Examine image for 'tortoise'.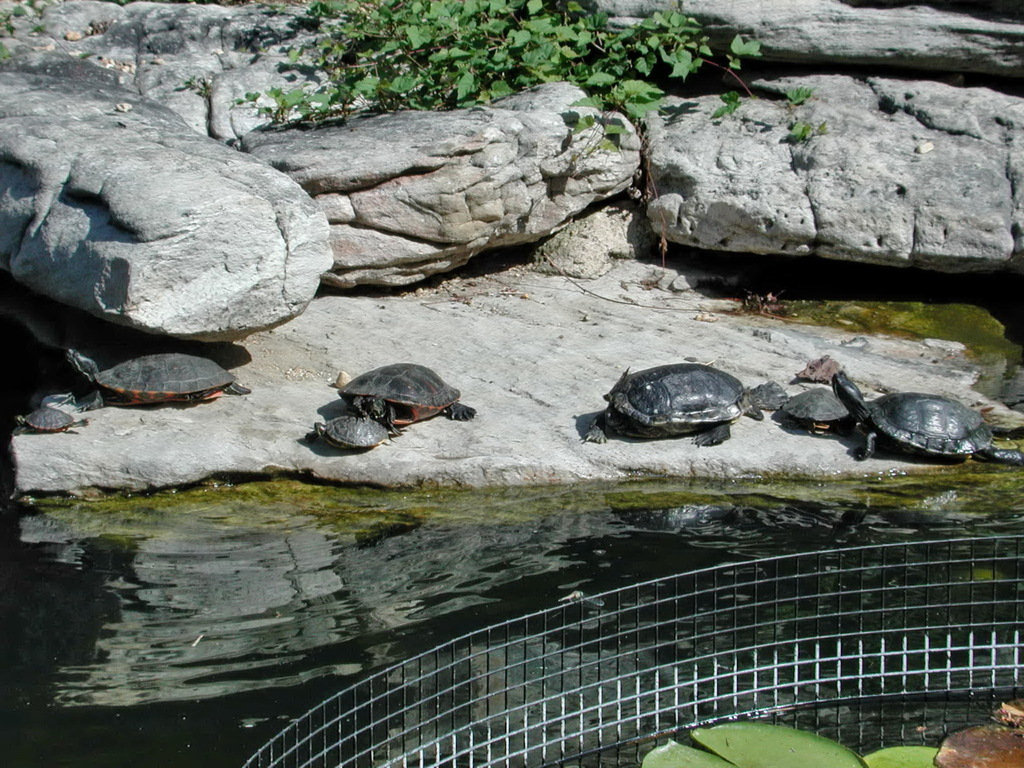
Examination result: 774/388/862/438.
